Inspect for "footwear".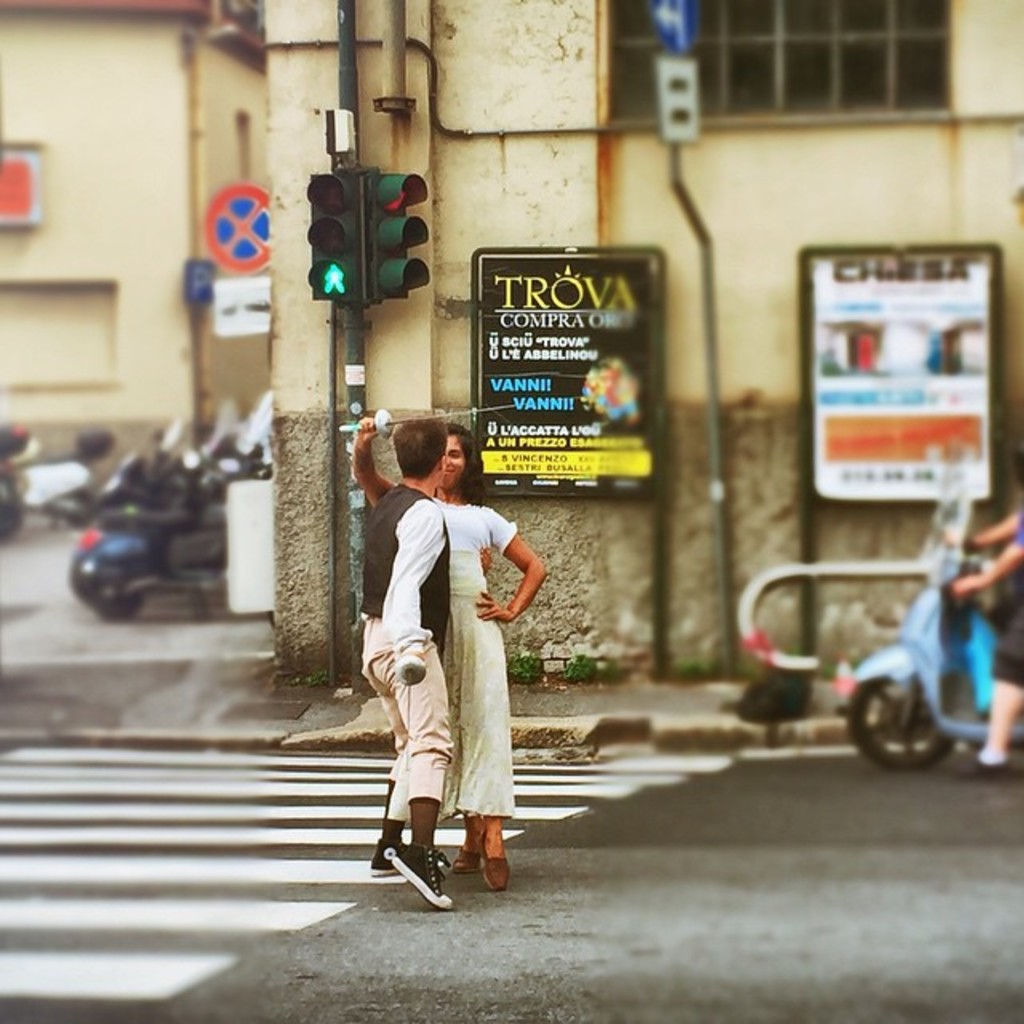
Inspection: [973,752,1022,782].
